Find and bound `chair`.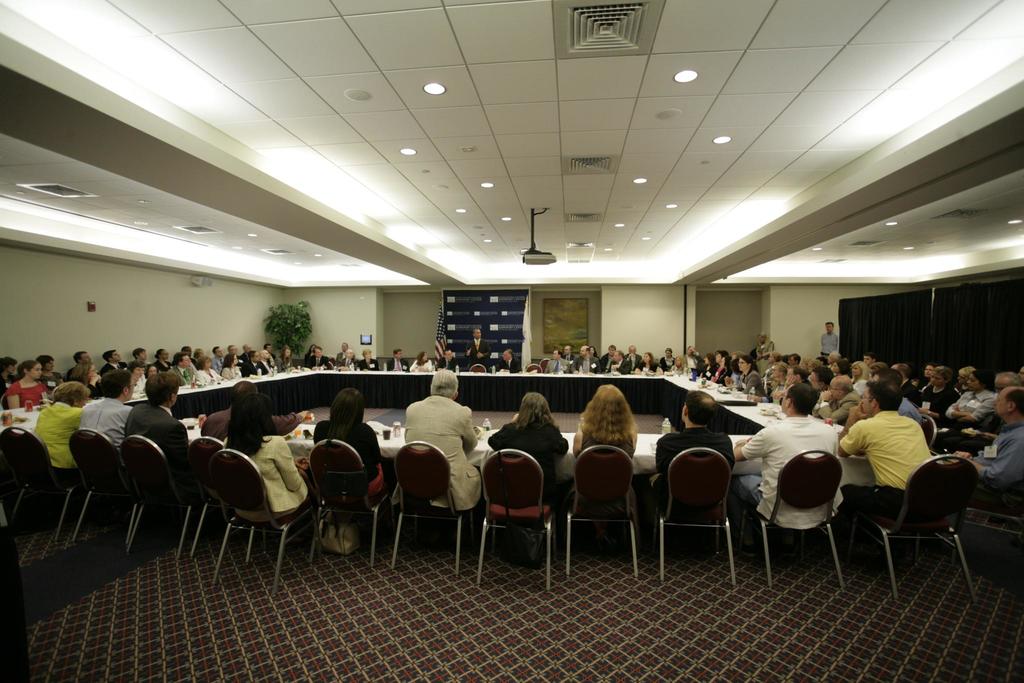
Bound: [x1=916, y1=412, x2=937, y2=446].
